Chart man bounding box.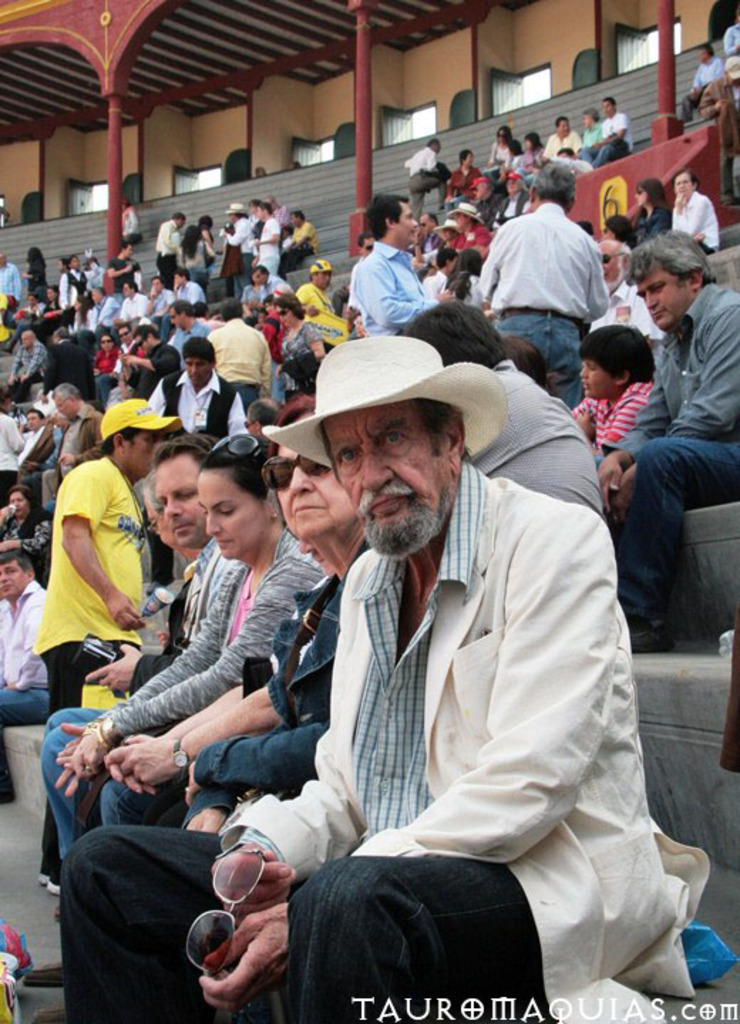
Charted: Rect(114, 326, 185, 401).
